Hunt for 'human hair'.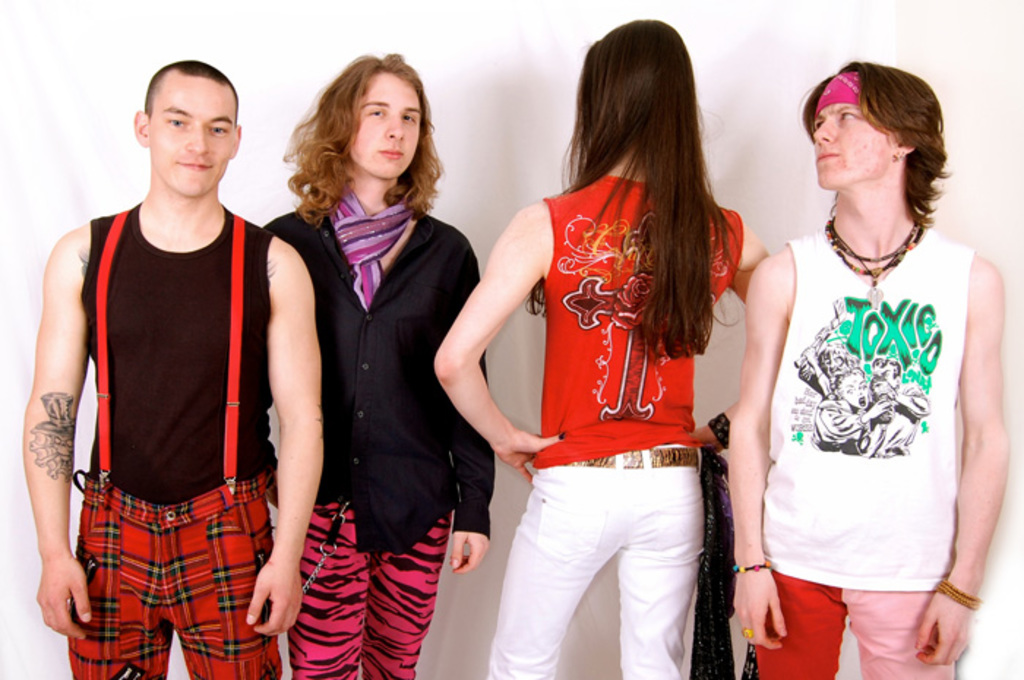
Hunted down at <box>551,16,762,363</box>.
